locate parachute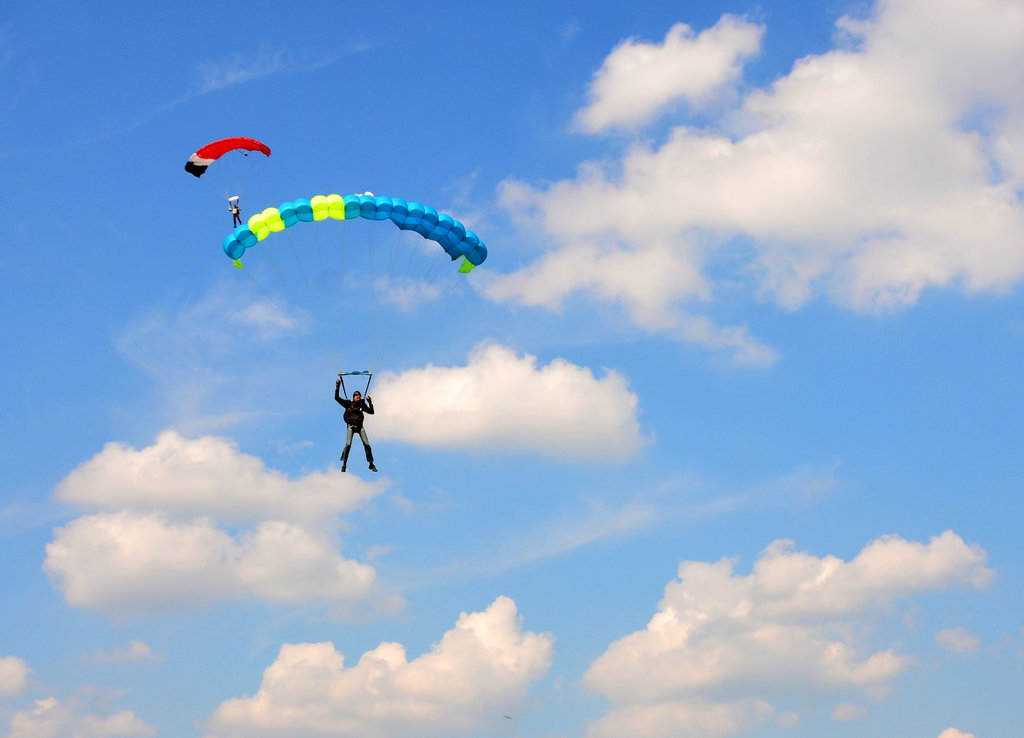
box(180, 134, 272, 220)
